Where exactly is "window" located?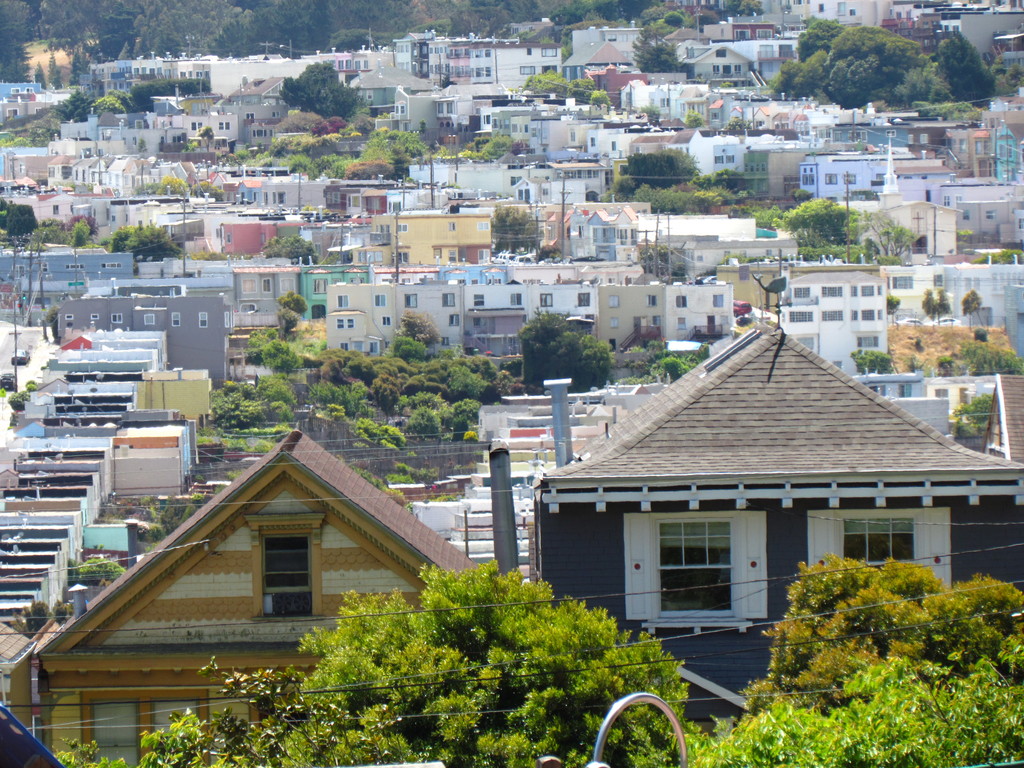
Its bounding box is (x1=337, y1=319, x2=343, y2=330).
